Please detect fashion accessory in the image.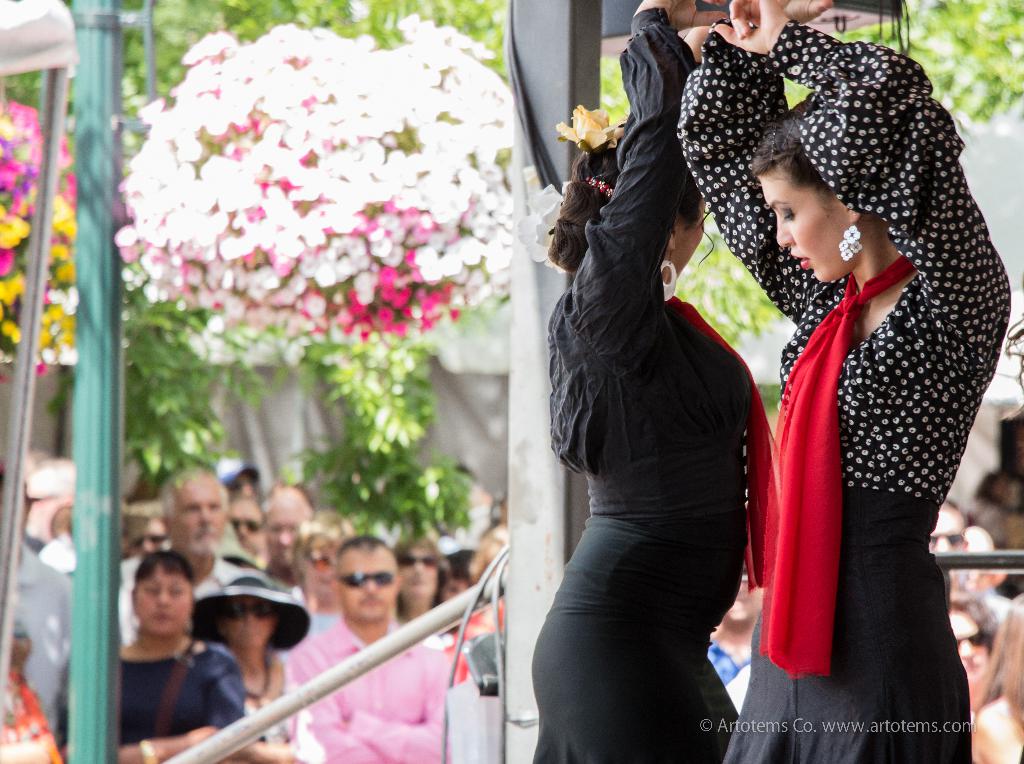
(0,37,104,405).
